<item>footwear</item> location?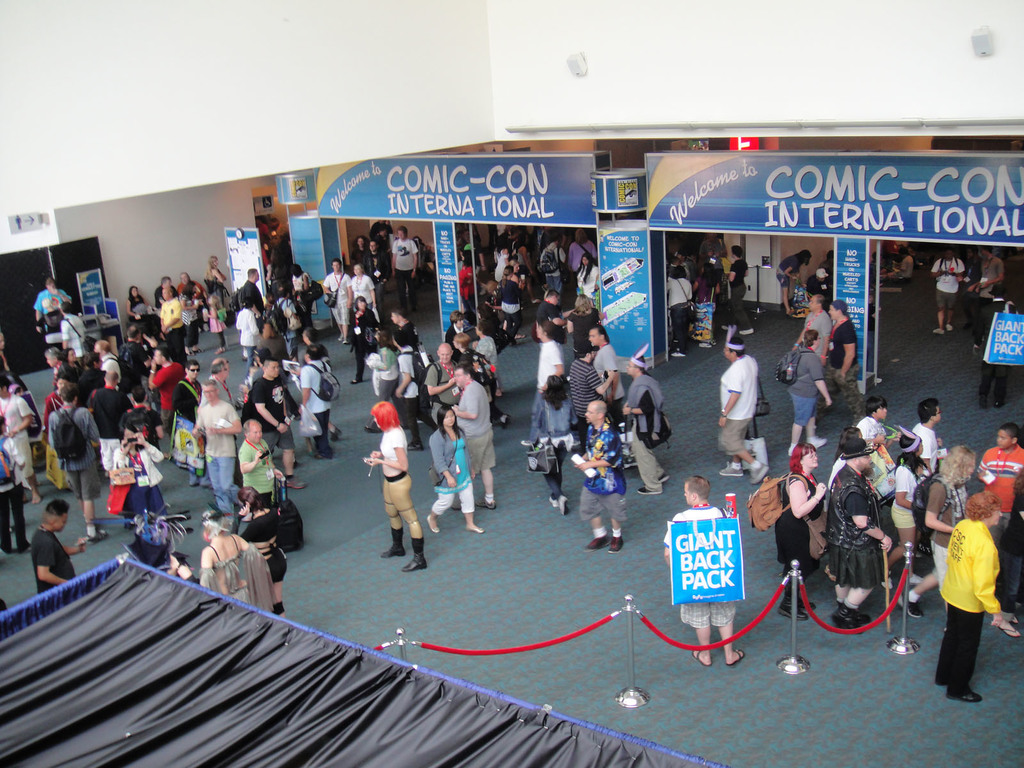
box=[782, 595, 808, 620]
